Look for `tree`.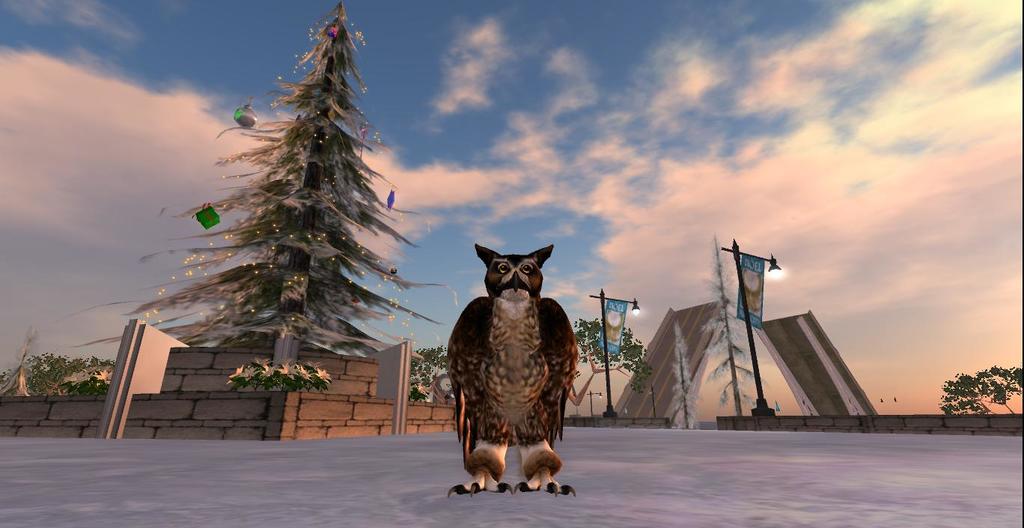
Found: <region>86, 3, 440, 388</region>.
